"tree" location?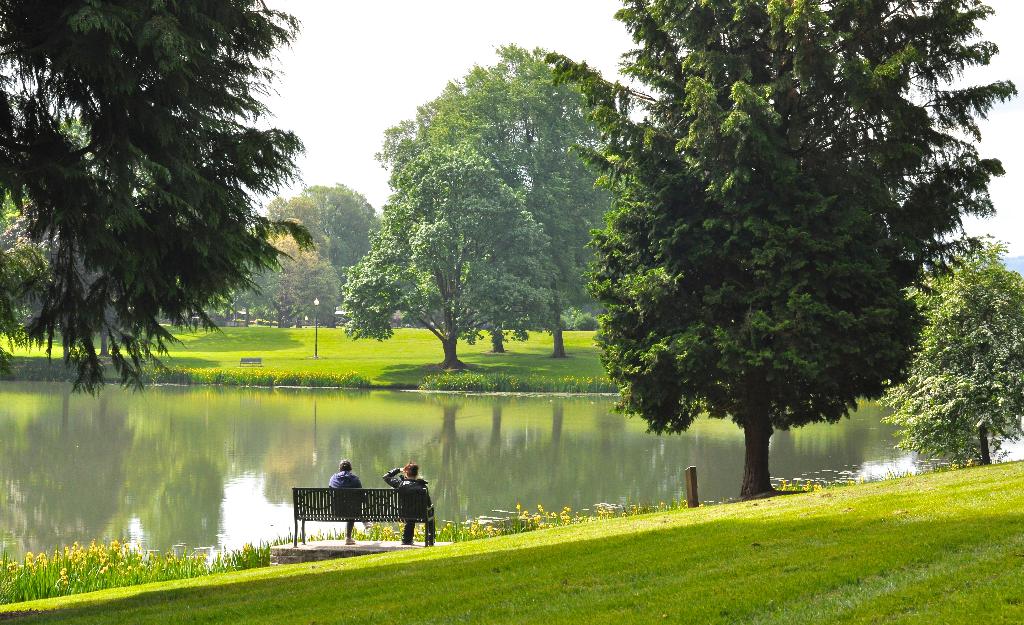
[0,110,89,243]
